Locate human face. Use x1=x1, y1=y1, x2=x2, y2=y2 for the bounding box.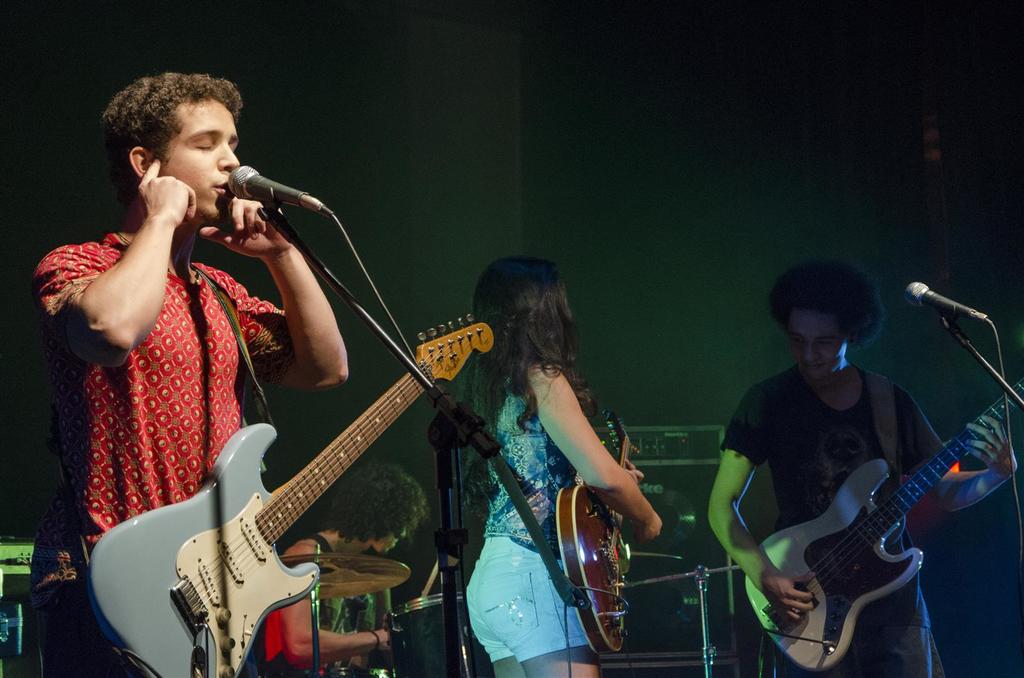
x1=170, y1=109, x2=236, y2=221.
